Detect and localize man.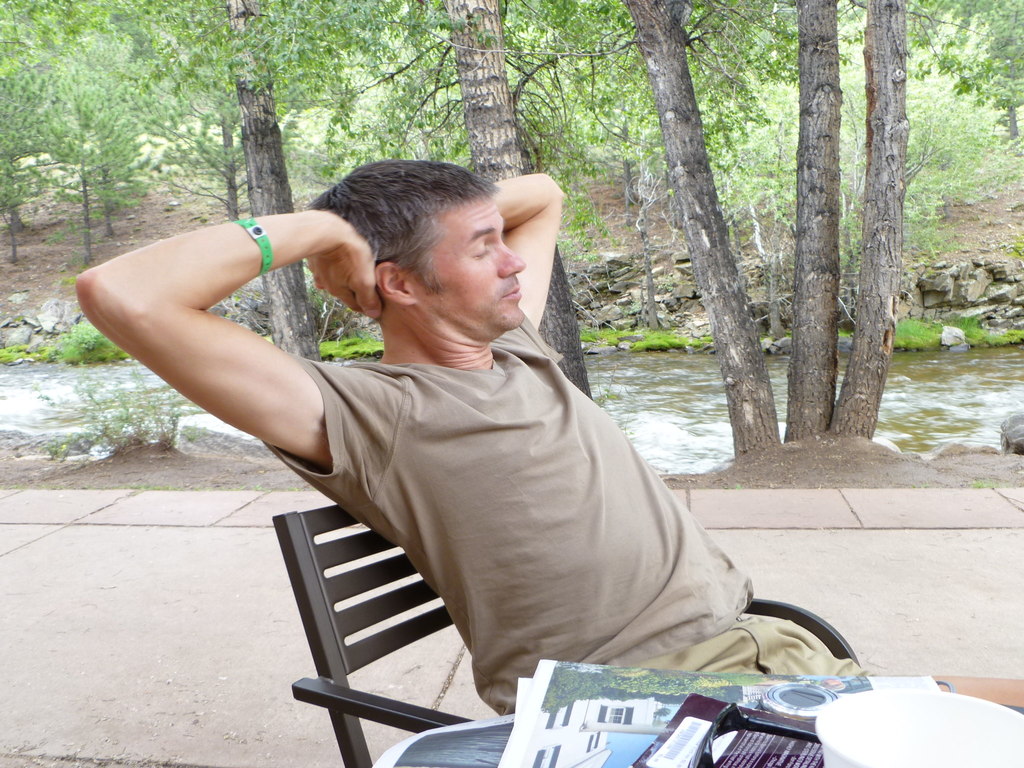
Localized at (140,141,652,700).
